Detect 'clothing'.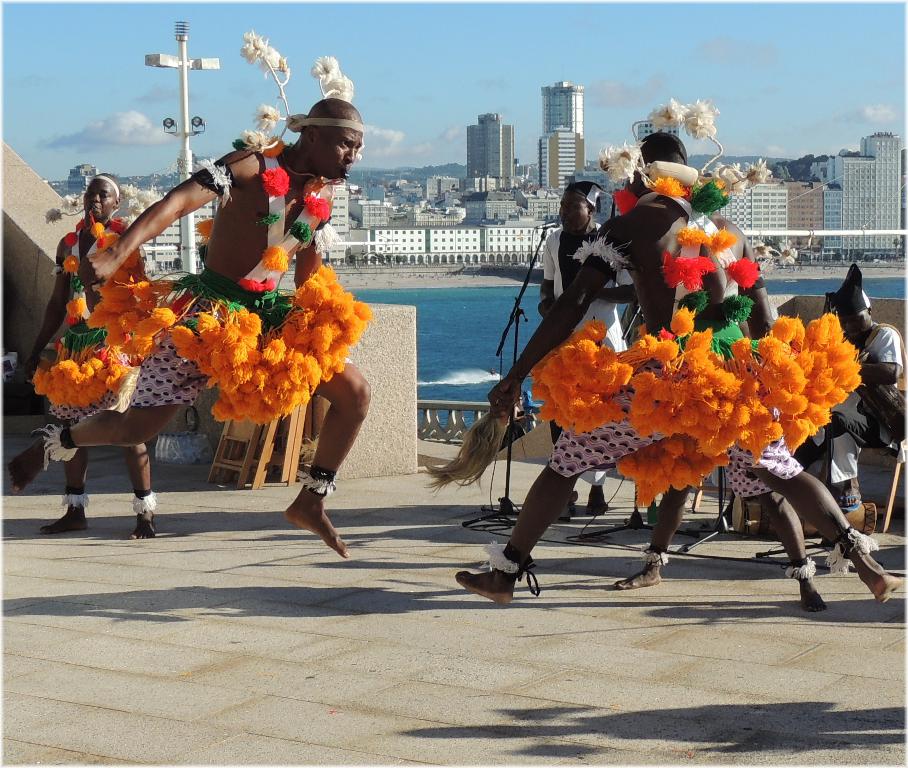
Detected at (720,455,773,498).
